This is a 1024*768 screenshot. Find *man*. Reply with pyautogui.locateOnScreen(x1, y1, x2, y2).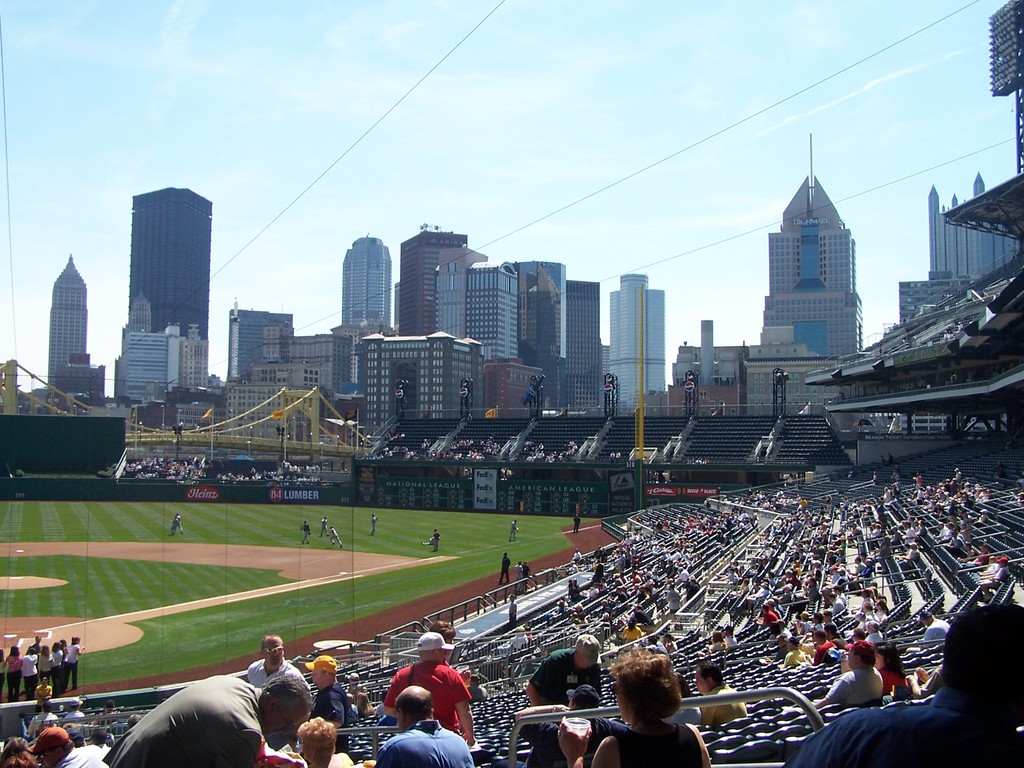
pyautogui.locateOnScreen(783, 602, 1023, 767).
